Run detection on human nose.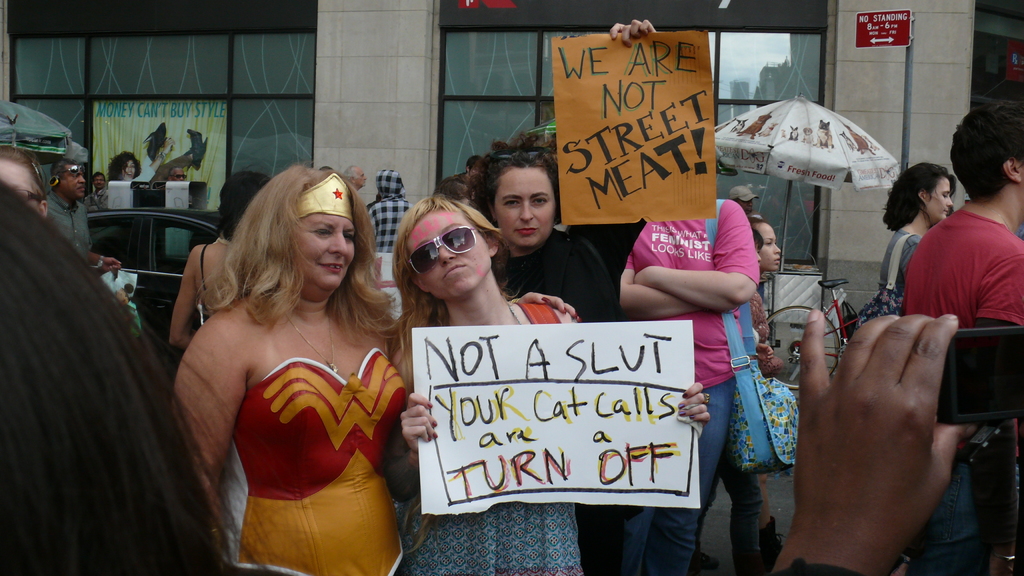
Result: BBox(519, 201, 536, 221).
